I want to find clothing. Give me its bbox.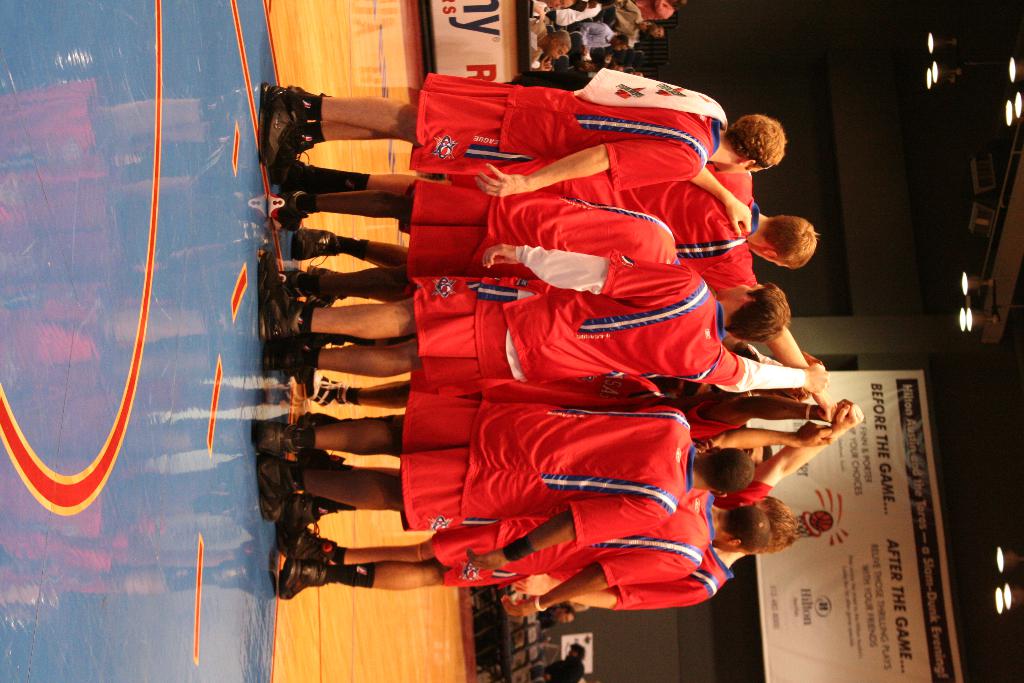
rect(404, 183, 681, 280).
